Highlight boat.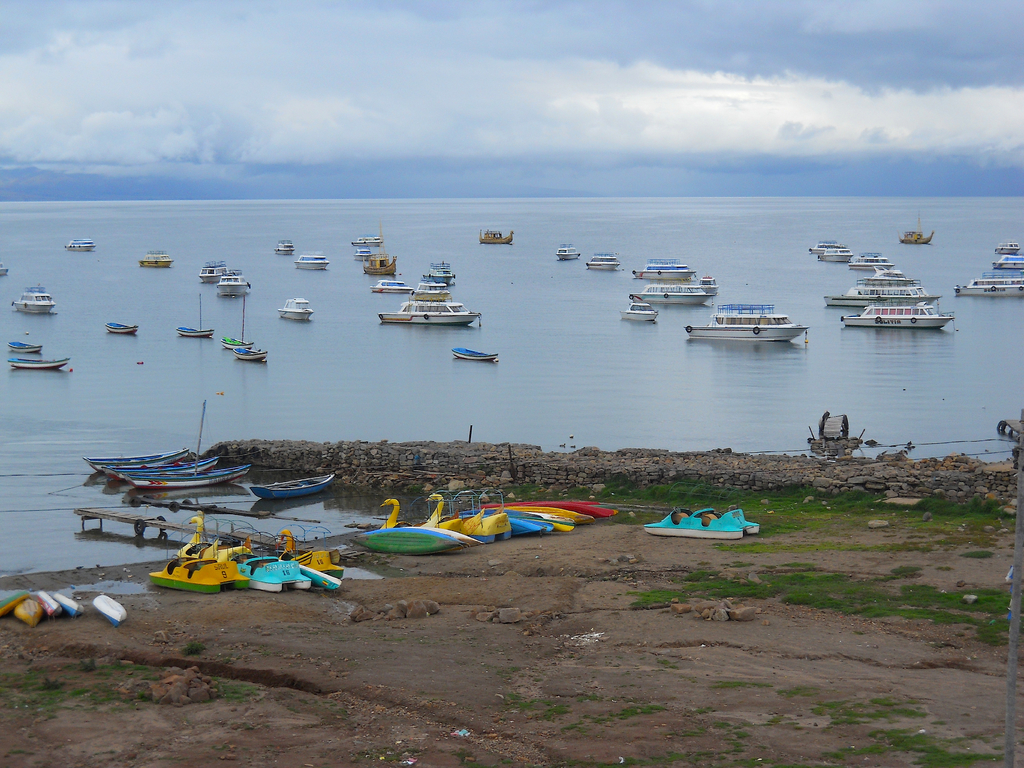
Highlighted region: region(643, 508, 762, 538).
